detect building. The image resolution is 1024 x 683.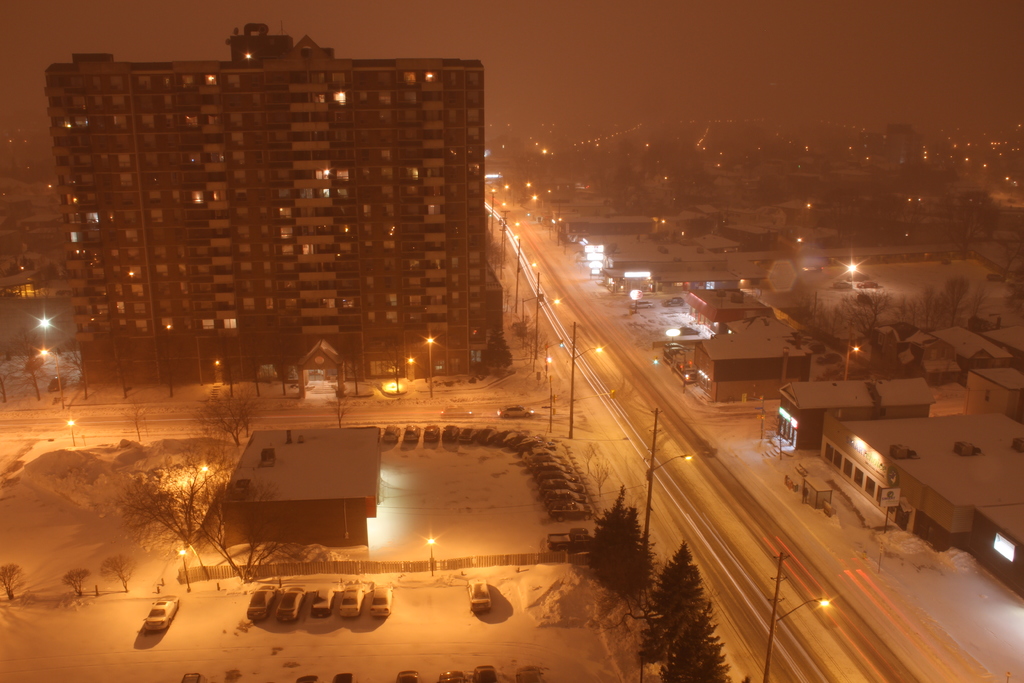
{"left": 683, "top": 288, "right": 770, "bottom": 322}.
